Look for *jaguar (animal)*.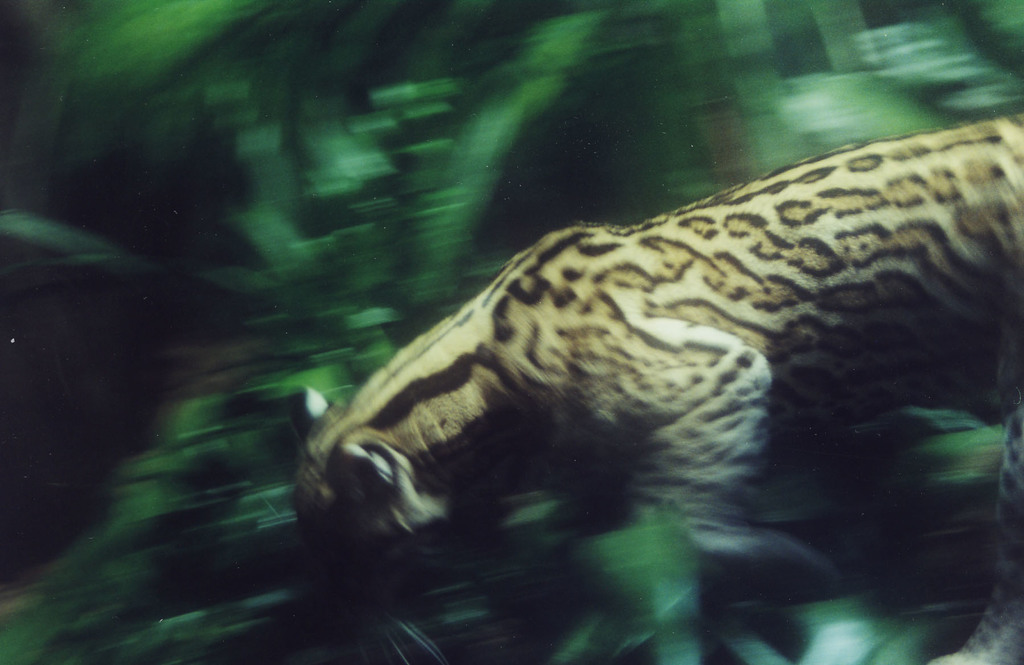
Found: 262 111 1023 664.
